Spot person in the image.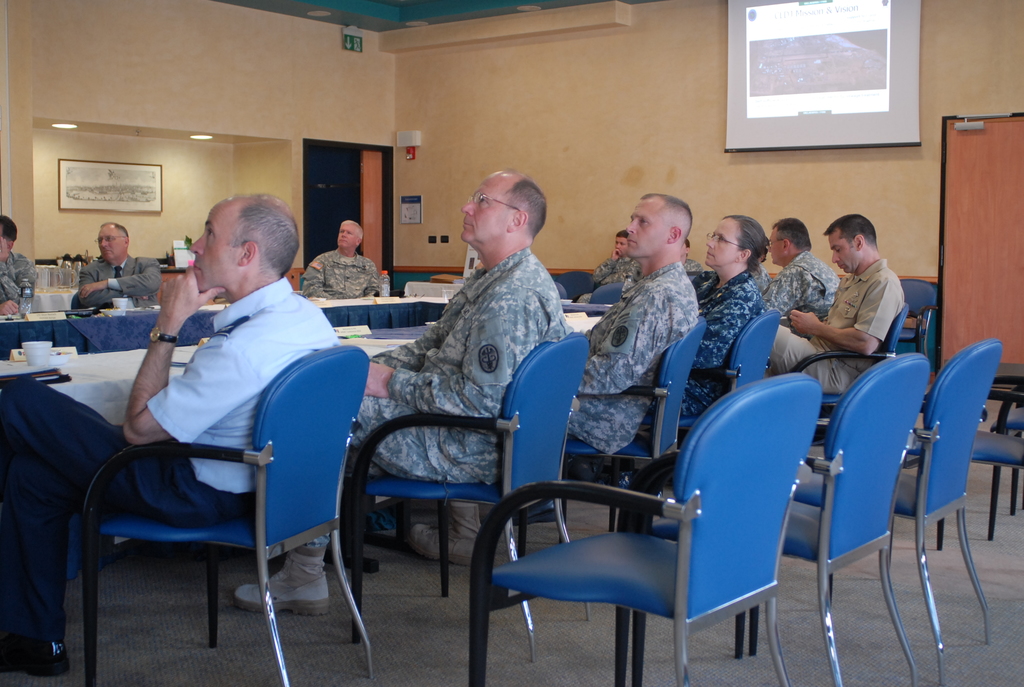
person found at {"left": 84, "top": 226, "right": 149, "bottom": 308}.
